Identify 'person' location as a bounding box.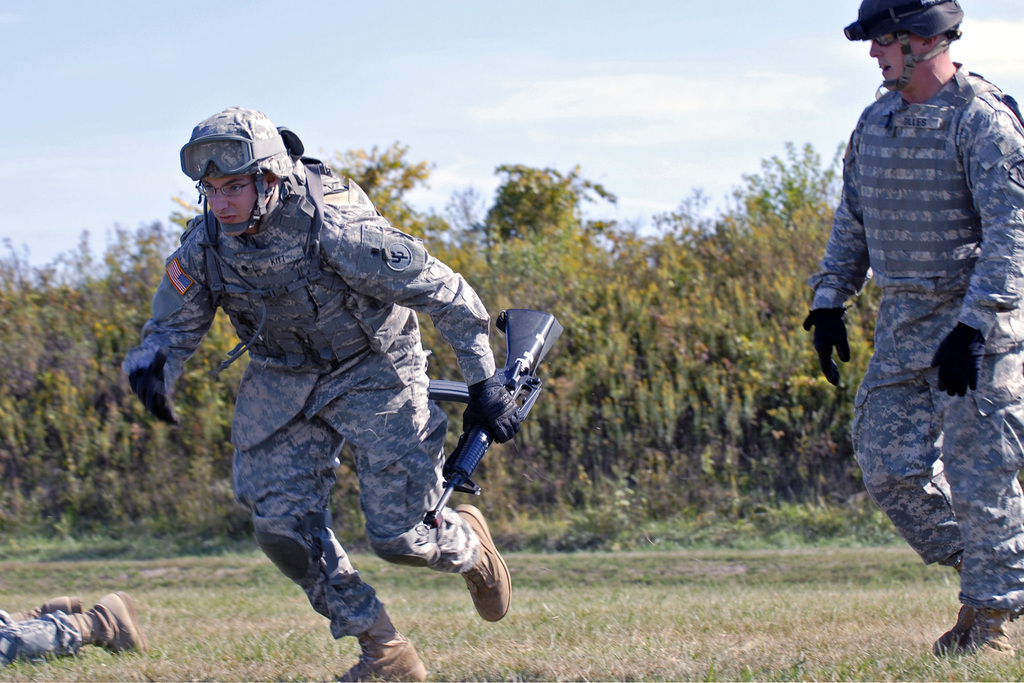
crop(111, 101, 518, 682).
